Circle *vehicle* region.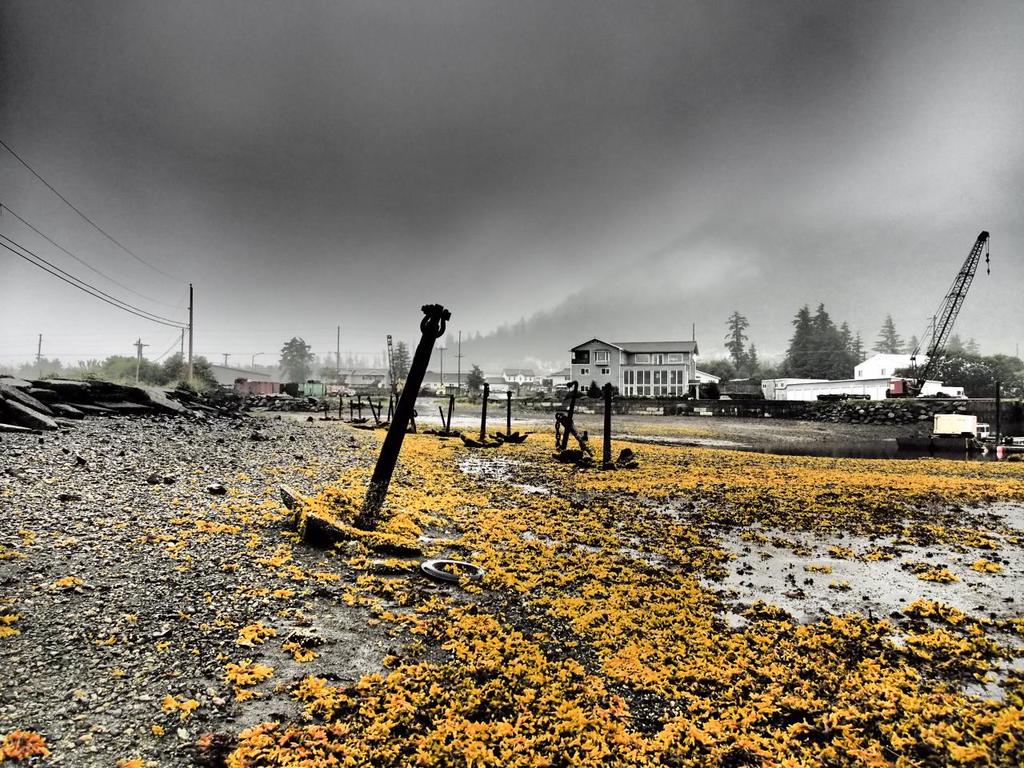
Region: <region>331, 381, 359, 399</region>.
